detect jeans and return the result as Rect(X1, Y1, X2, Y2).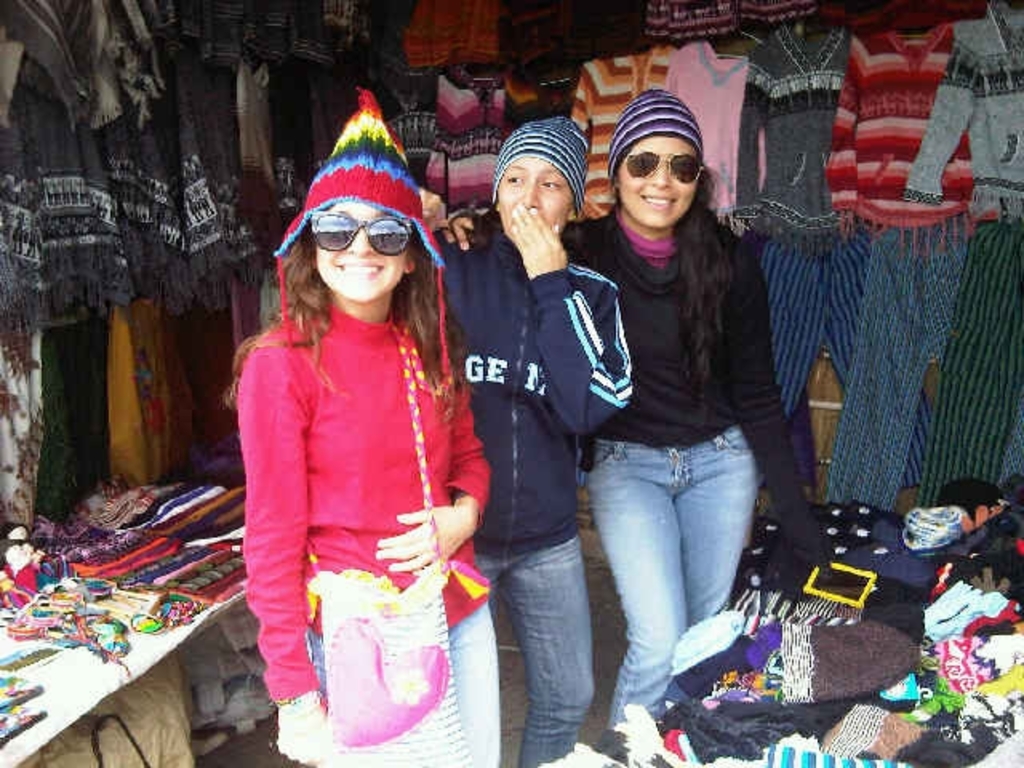
Rect(586, 426, 762, 731).
